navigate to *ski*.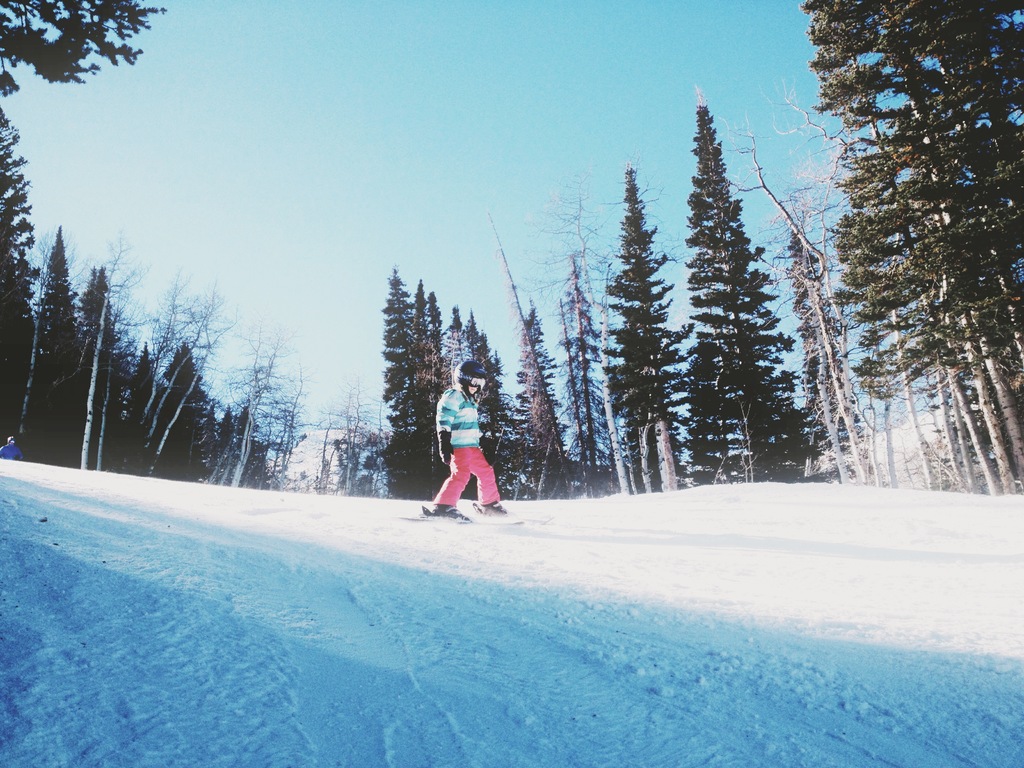
Navigation target: x1=476, y1=502, x2=554, y2=522.
